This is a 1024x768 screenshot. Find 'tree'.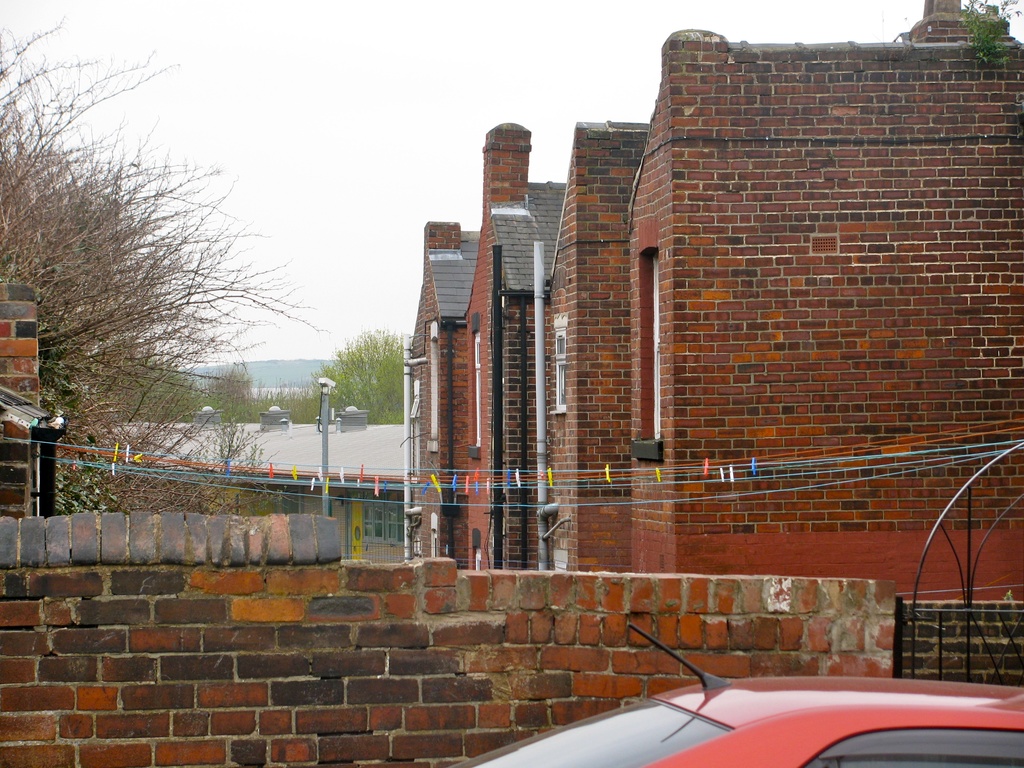
Bounding box: region(0, 0, 324, 518).
